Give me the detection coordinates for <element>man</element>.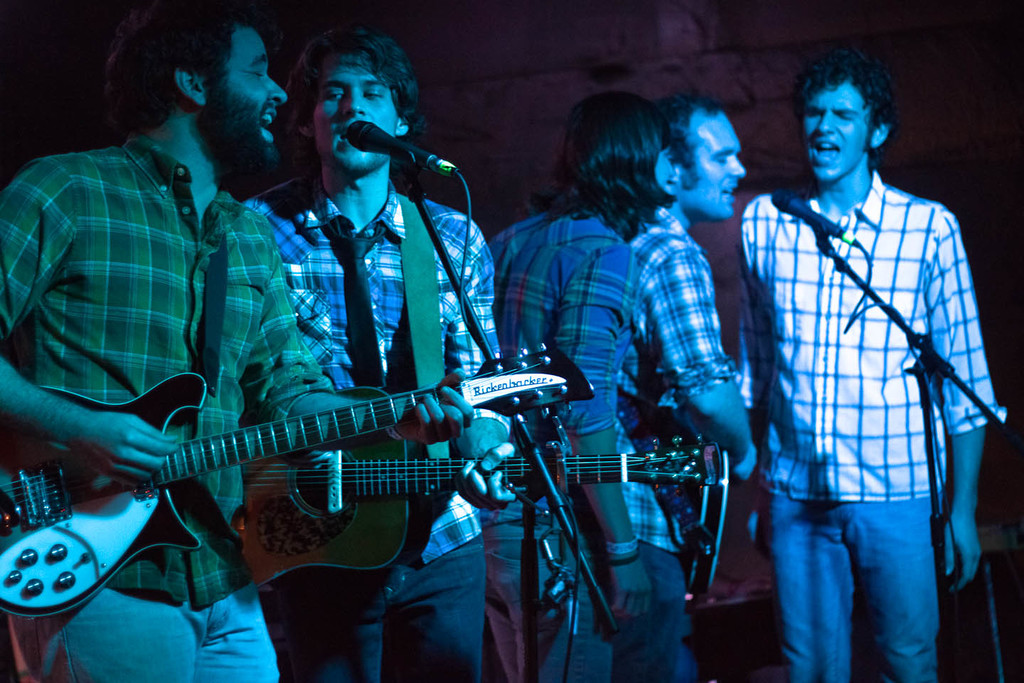
[left=0, top=12, right=474, bottom=682].
